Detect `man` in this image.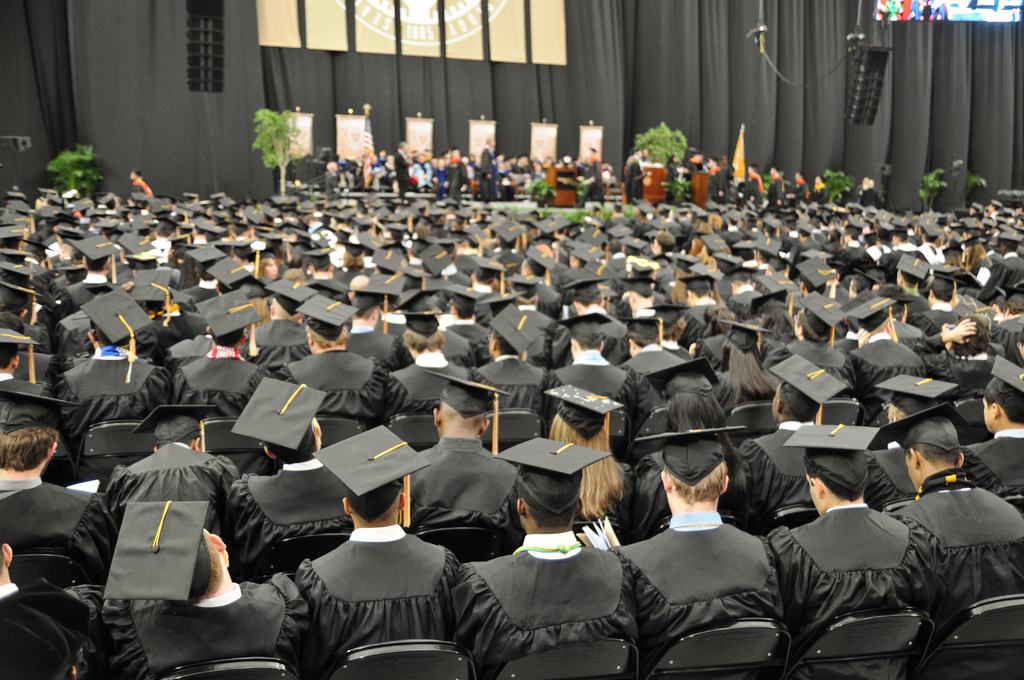
Detection: (x1=746, y1=165, x2=762, y2=193).
